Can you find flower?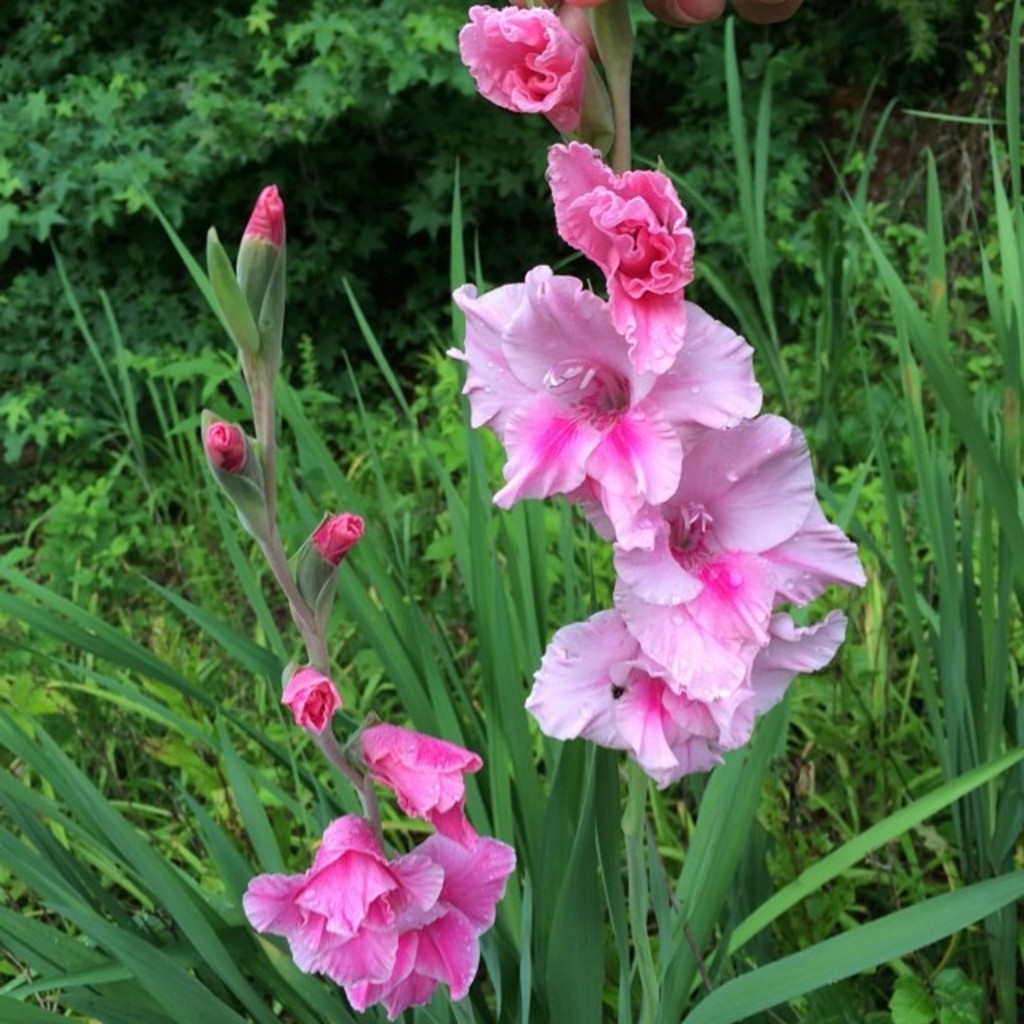
Yes, bounding box: (277,666,349,733).
